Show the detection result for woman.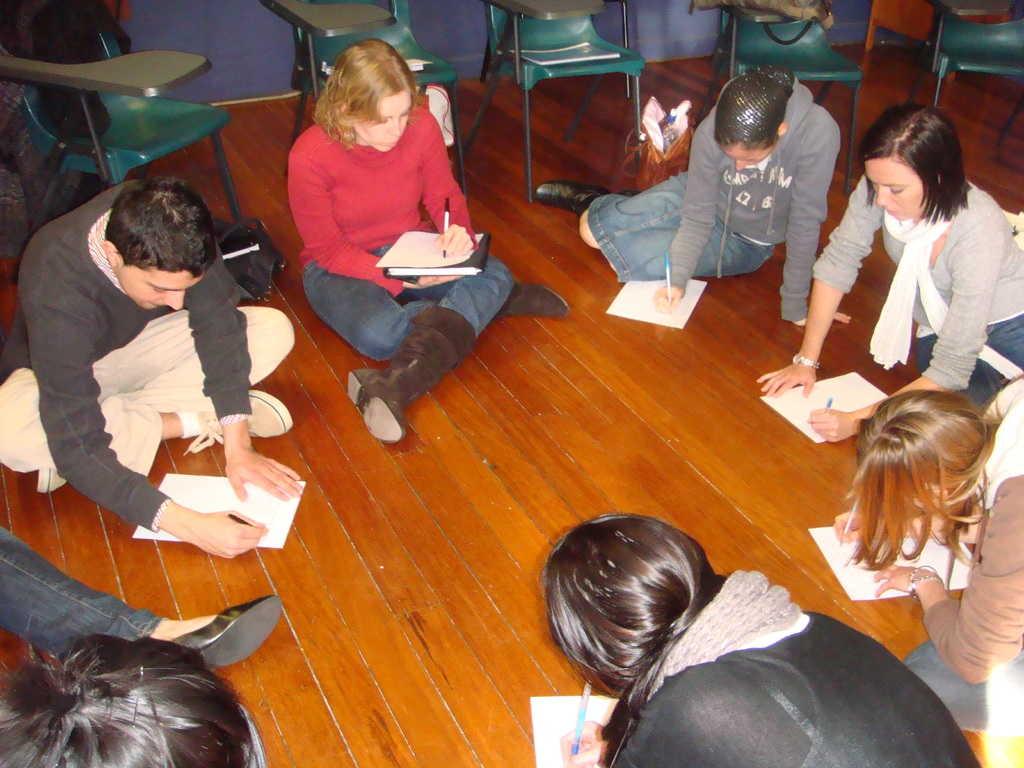
Rect(543, 506, 986, 767).
